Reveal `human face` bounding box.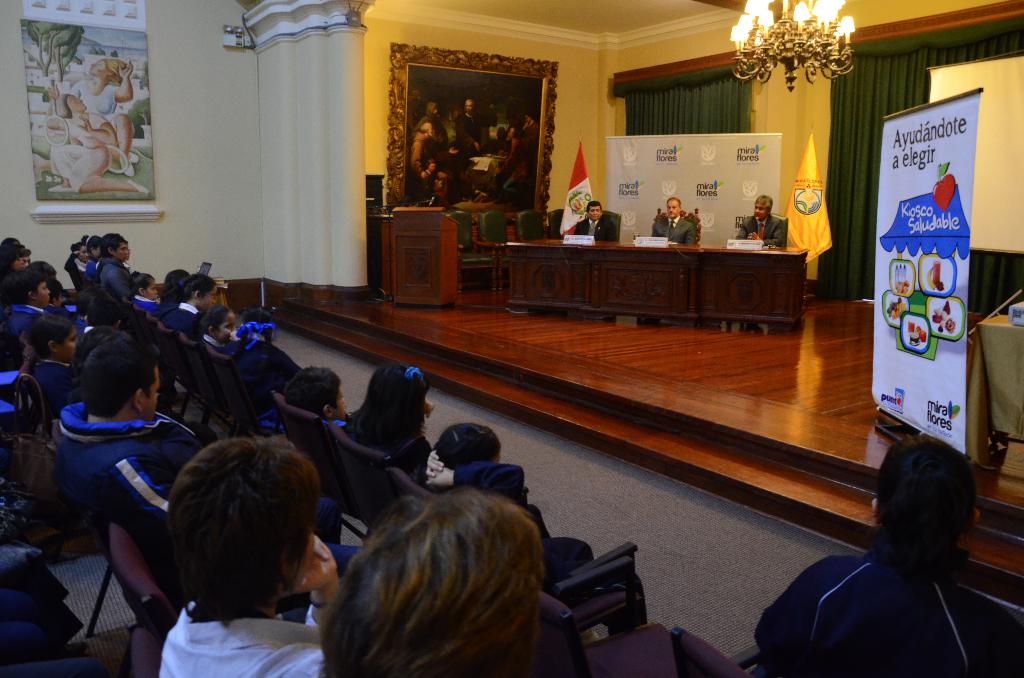
Revealed: 589,207,601,220.
